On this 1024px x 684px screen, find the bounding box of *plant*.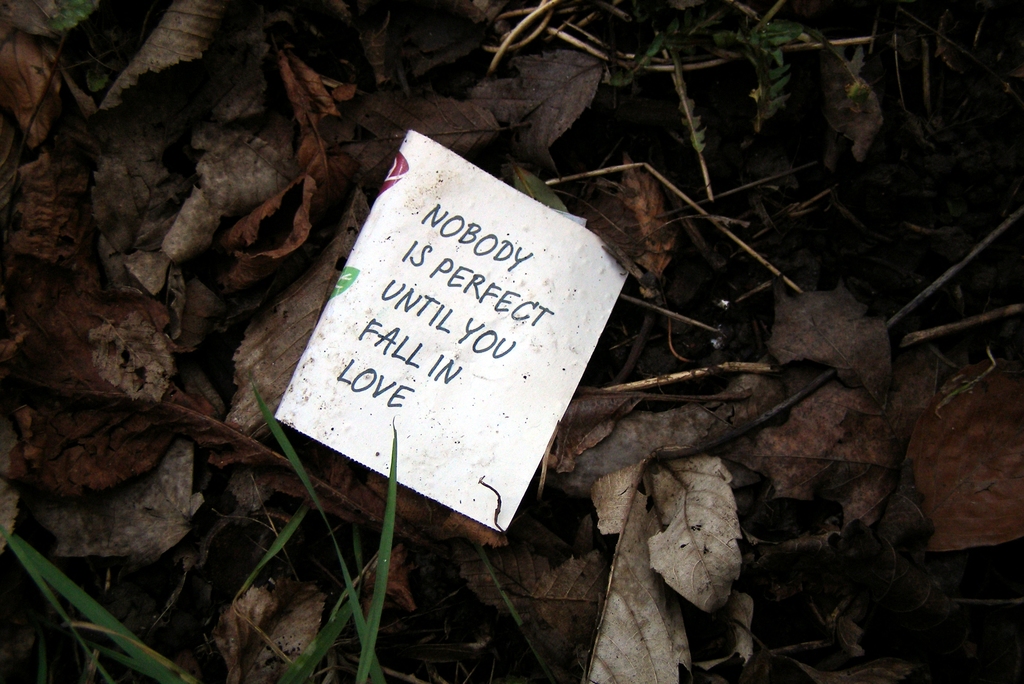
Bounding box: (left=0, top=373, right=423, bottom=683).
